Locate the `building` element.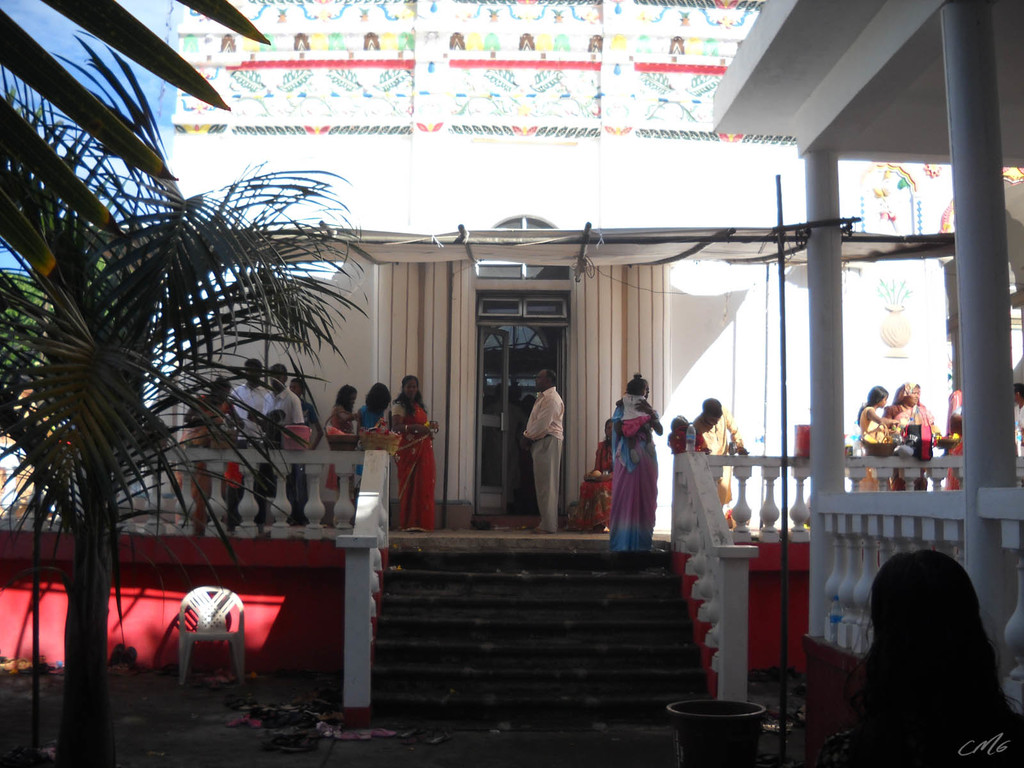
Element bbox: bbox=(0, 0, 1023, 550).
